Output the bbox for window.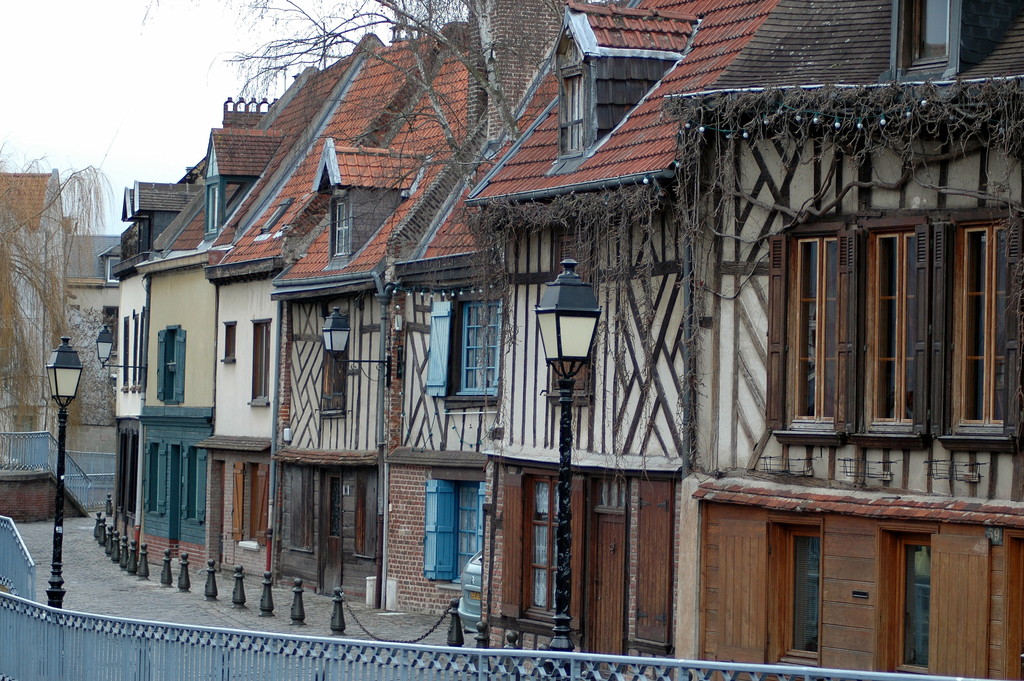
422/301/502/407.
